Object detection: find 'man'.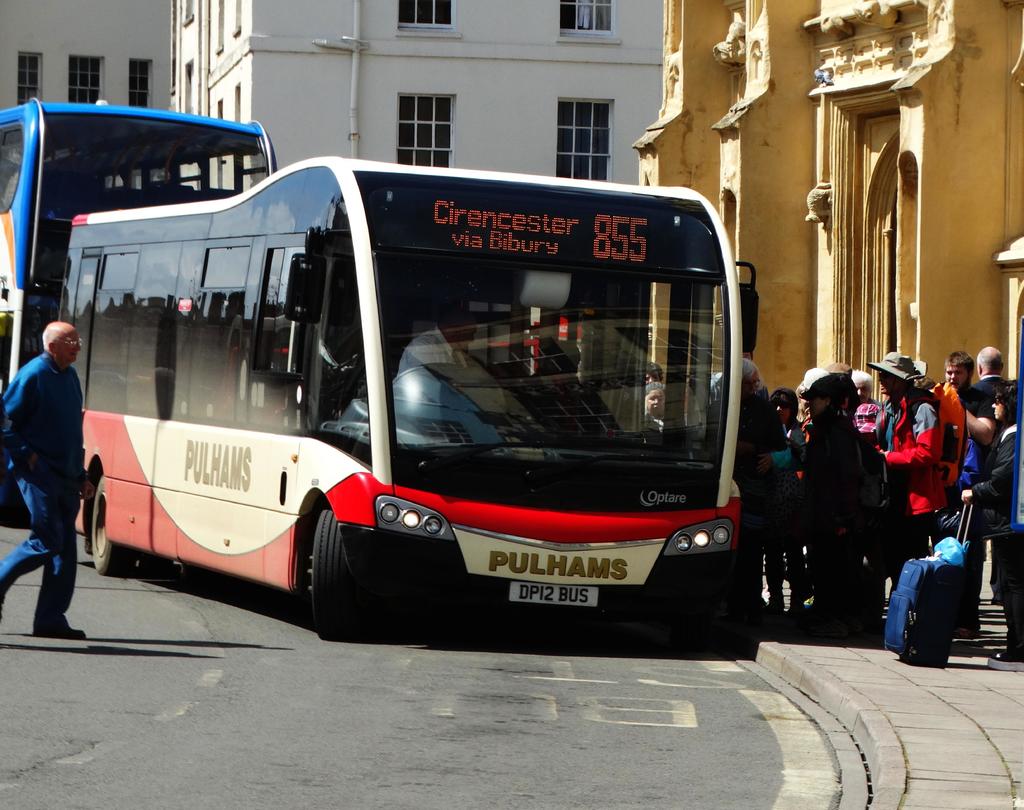
{"x1": 962, "y1": 341, "x2": 1016, "y2": 406}.
